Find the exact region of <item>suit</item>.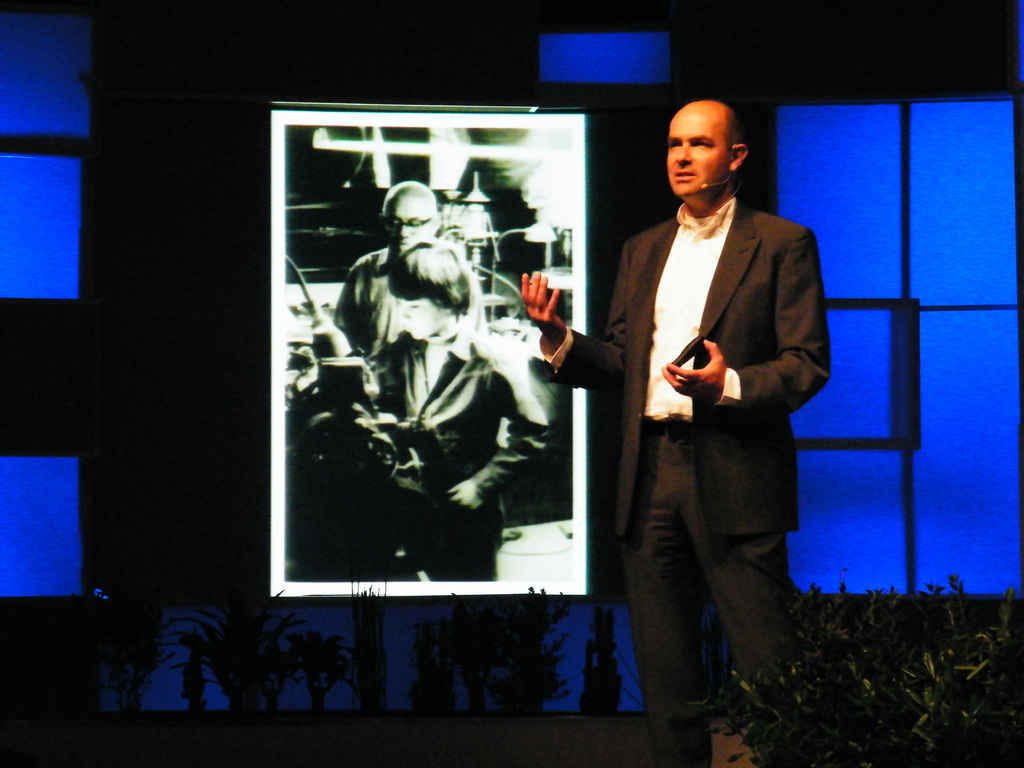
Exact region: region(596, 138, 838, 708).
